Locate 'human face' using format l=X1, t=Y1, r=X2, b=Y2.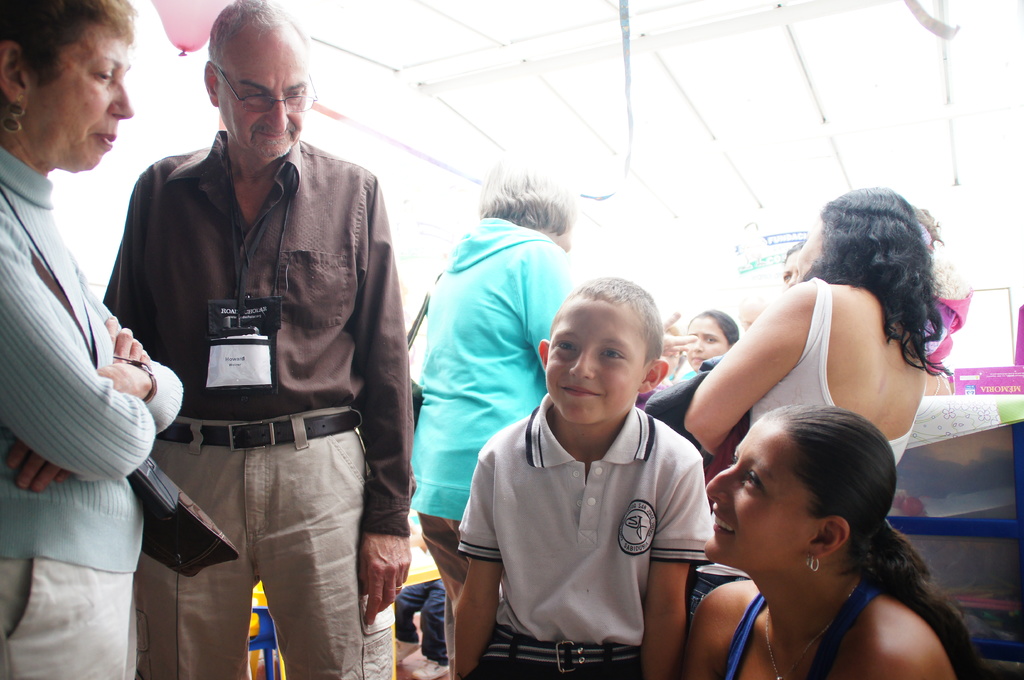
l=548, t=282, r=643, b=427.
